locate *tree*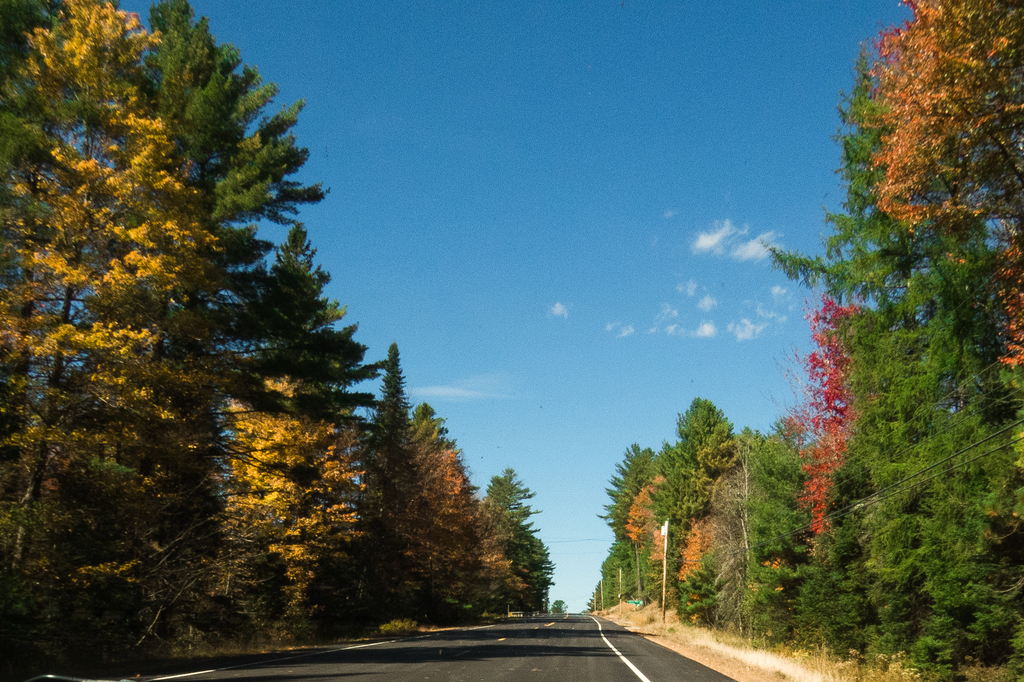
622 475 678 598
